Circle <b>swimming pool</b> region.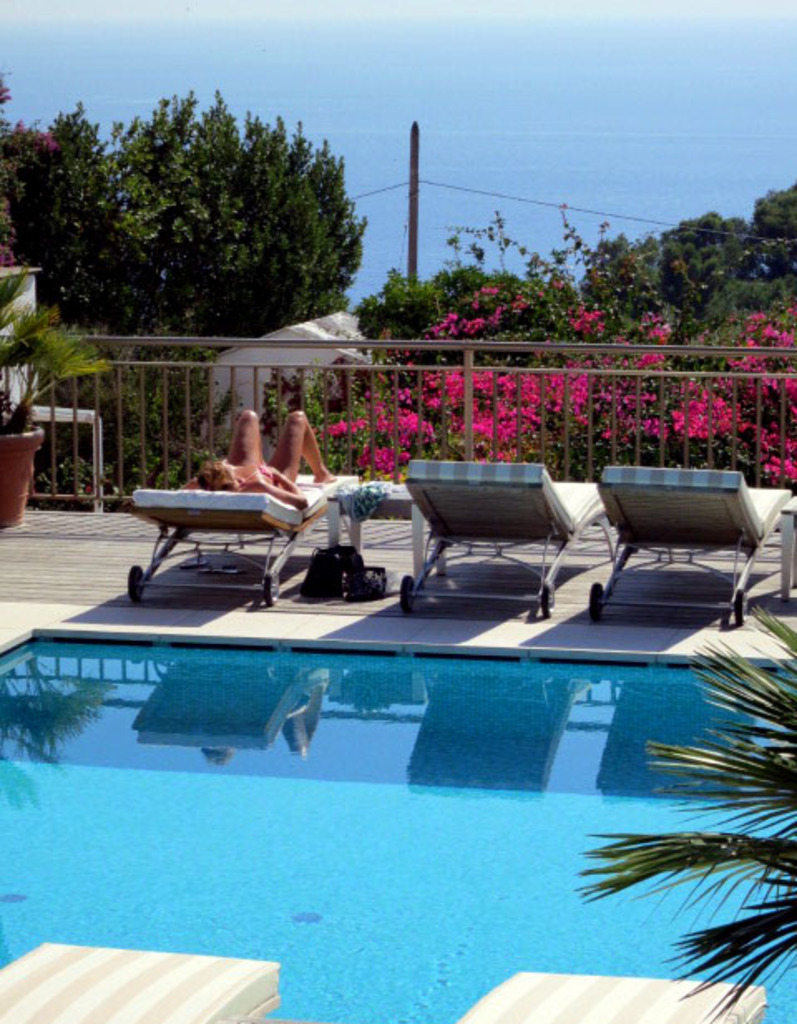
Region: [0,634,795,1022].
